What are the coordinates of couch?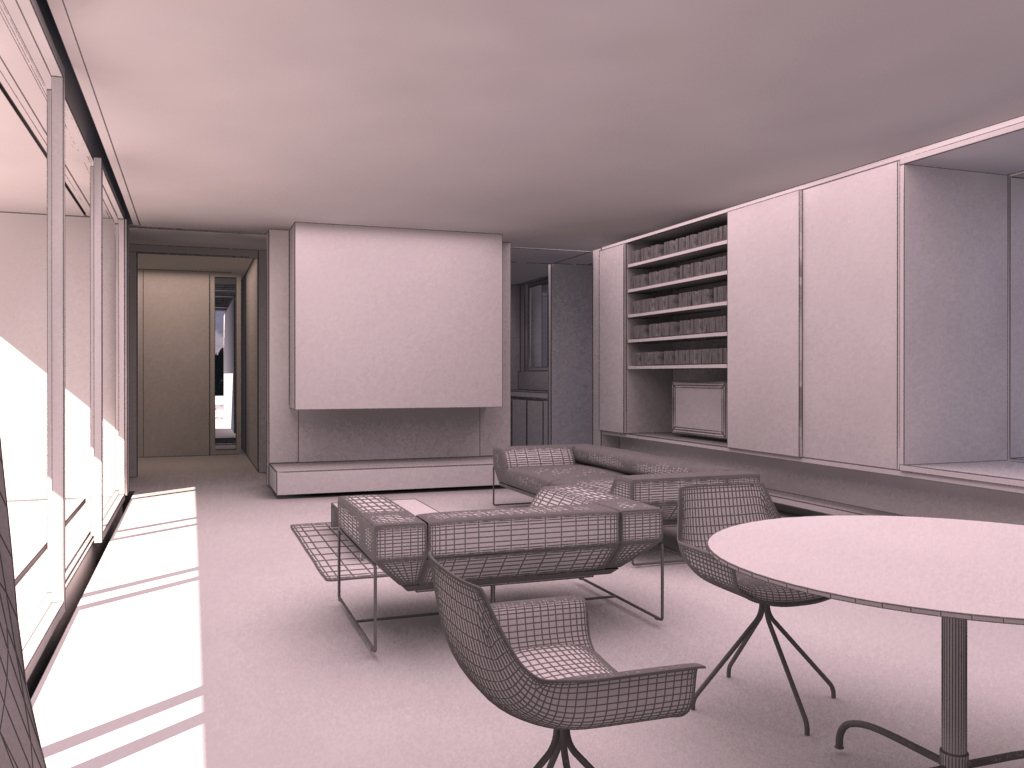
x1=339, y1=495, x2=664, y2=651.
